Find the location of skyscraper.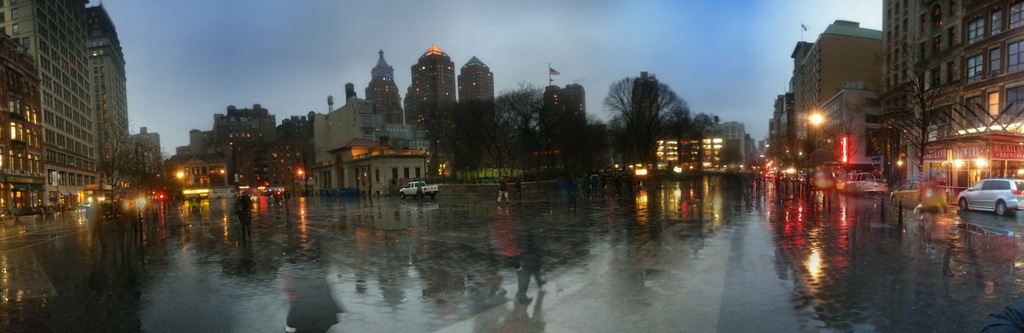
Location: region(400, 32, 468, 129).
